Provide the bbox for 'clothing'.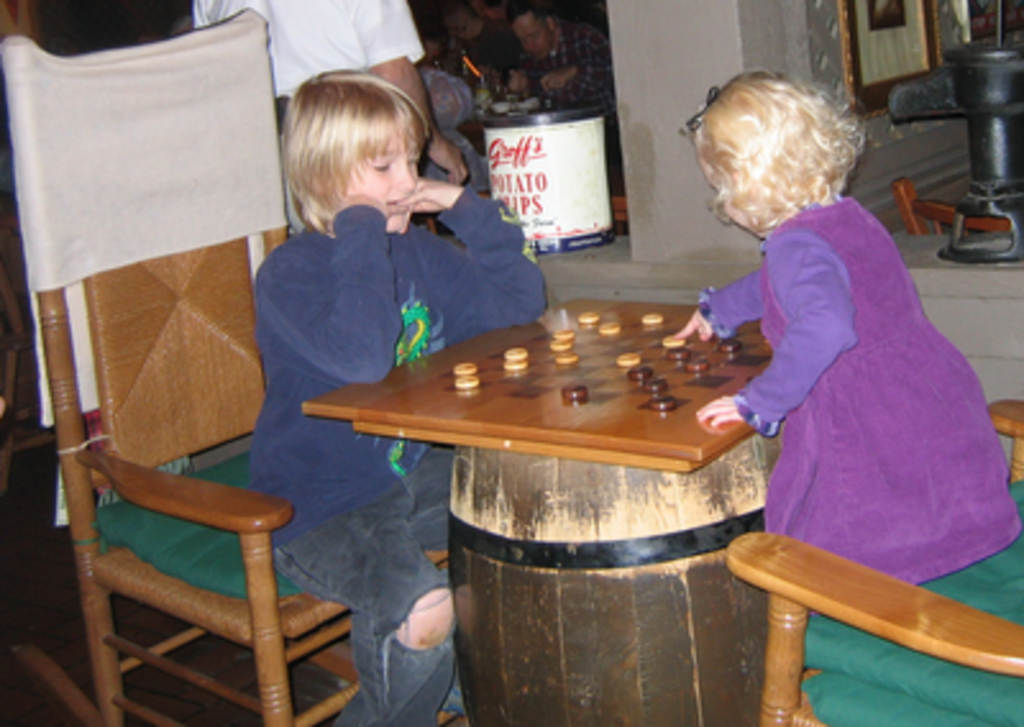
253/184/543/724.
